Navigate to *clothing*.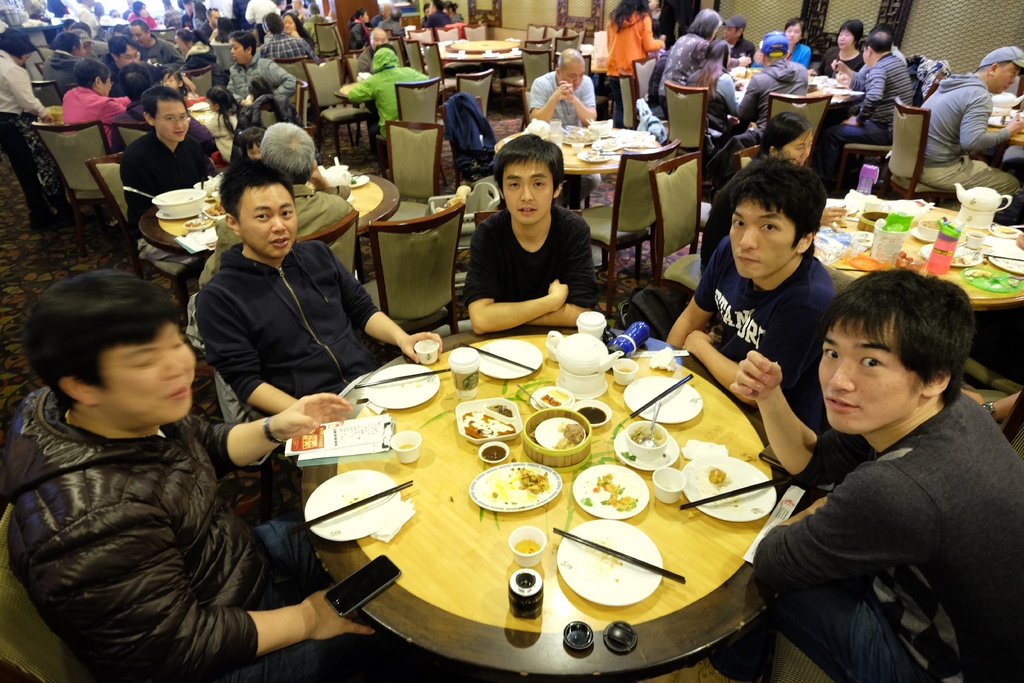
Navigation target: bbox=(79, 0, 96, 37).
